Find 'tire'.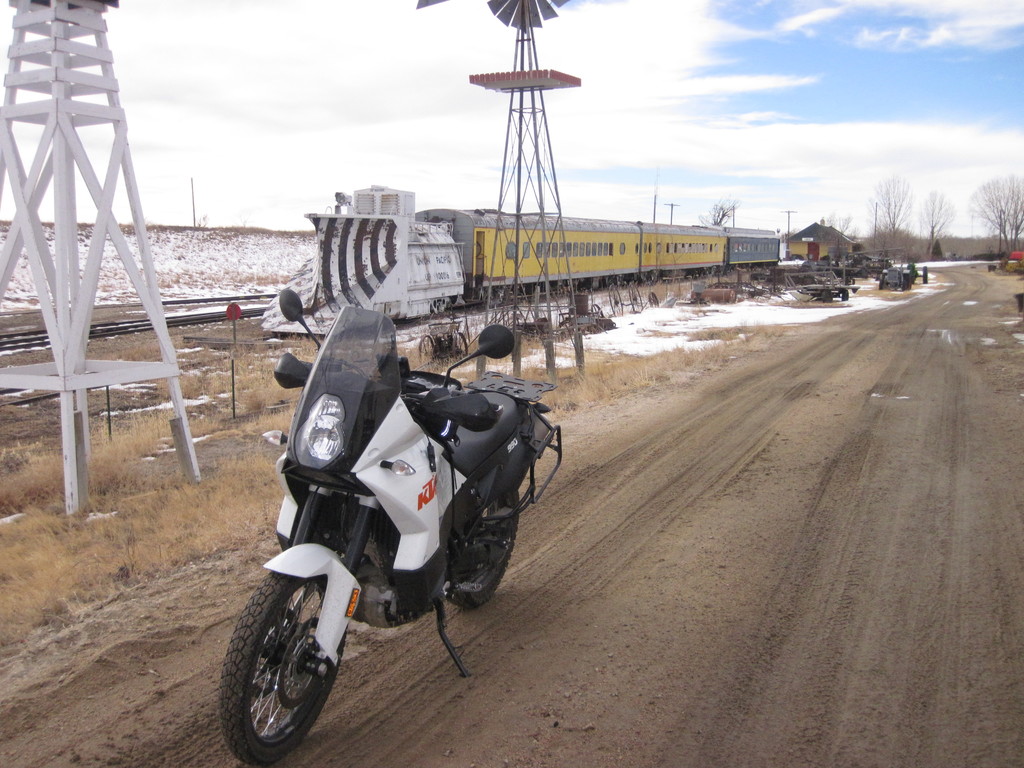
<bbox>922, 266, 929, 282</bbox>.
